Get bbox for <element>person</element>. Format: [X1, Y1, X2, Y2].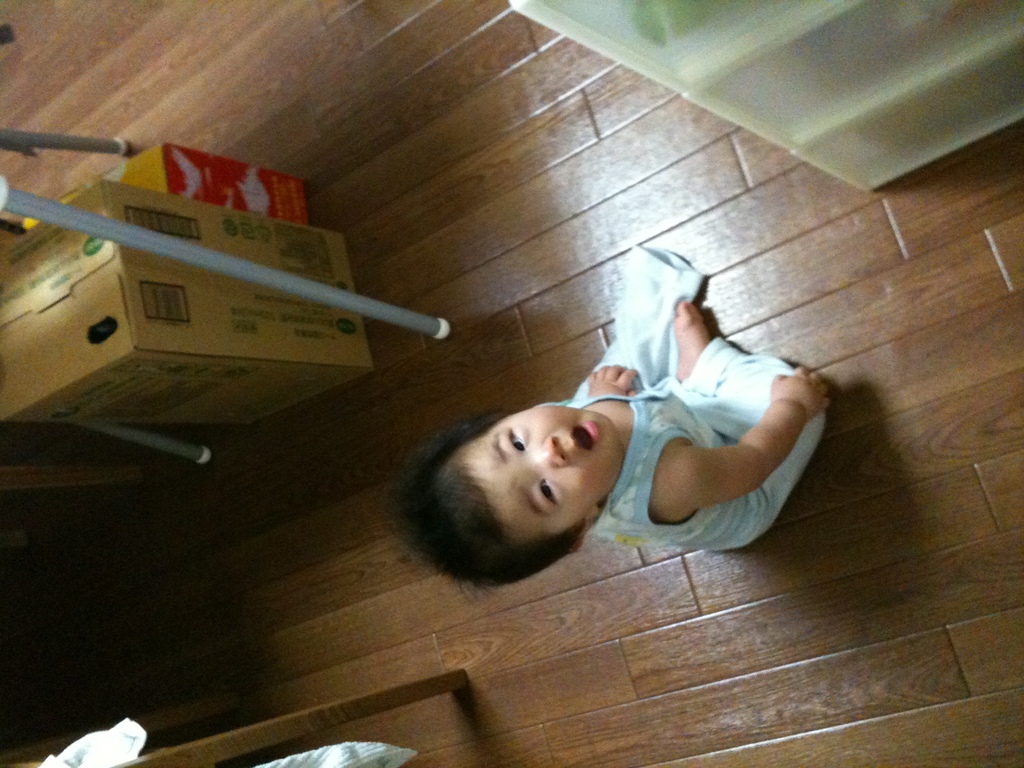
[532, 268, 832, 593].
